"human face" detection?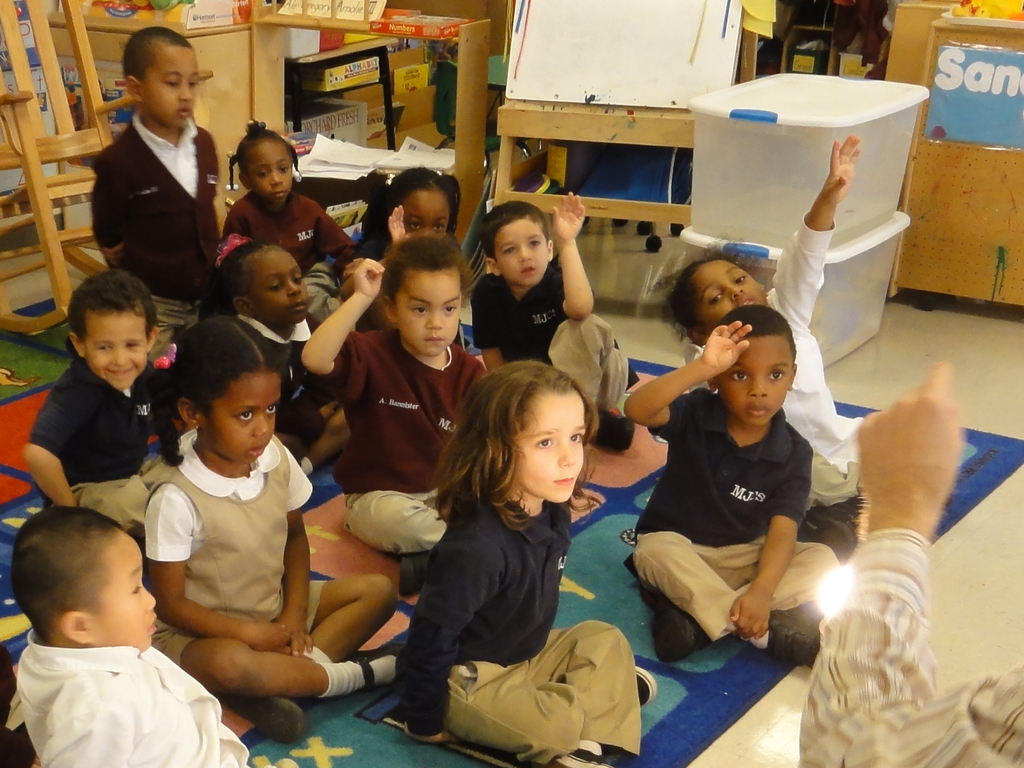
721:336:792:427
